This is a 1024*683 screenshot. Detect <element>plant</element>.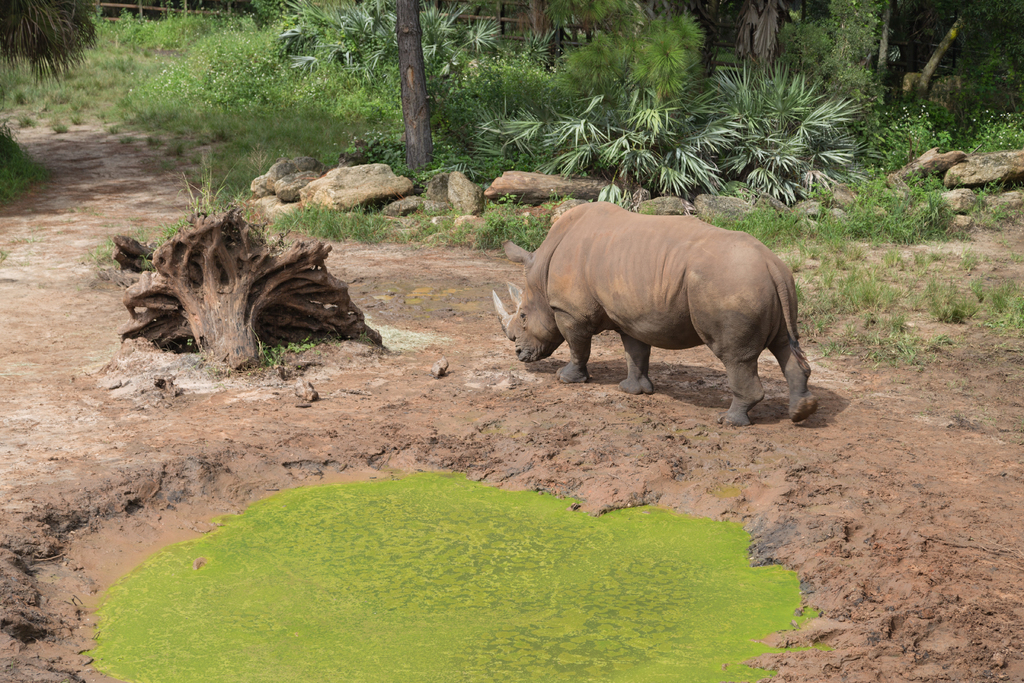
[968, 104, 1023, 160].
